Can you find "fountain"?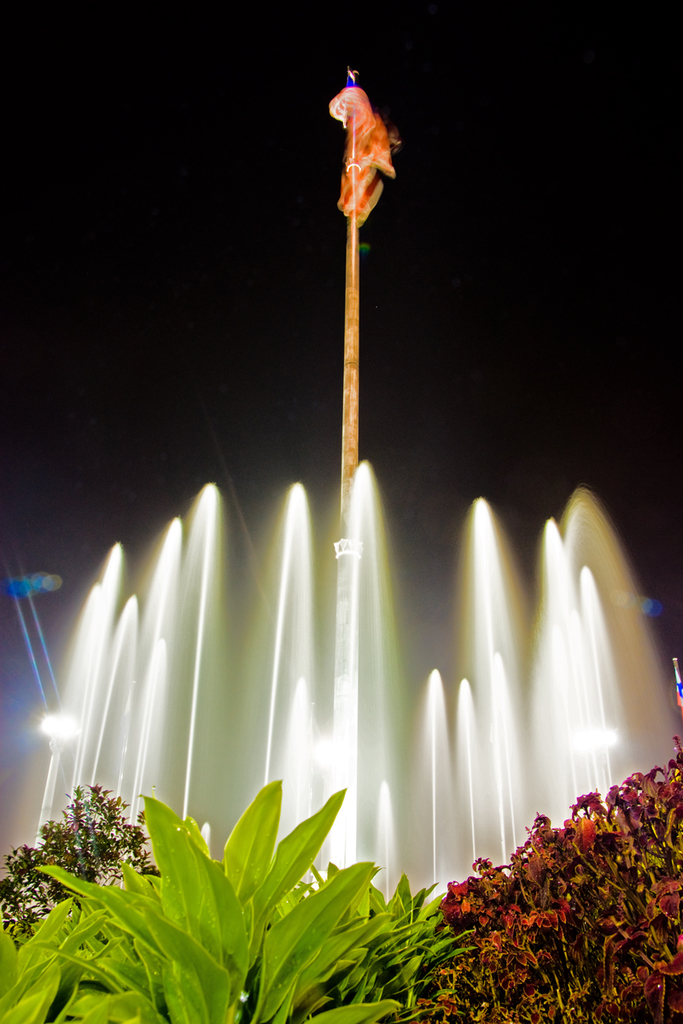
Yes, bounding box: pyautogui.locateOnScreen(8, 451, 682, 925).
